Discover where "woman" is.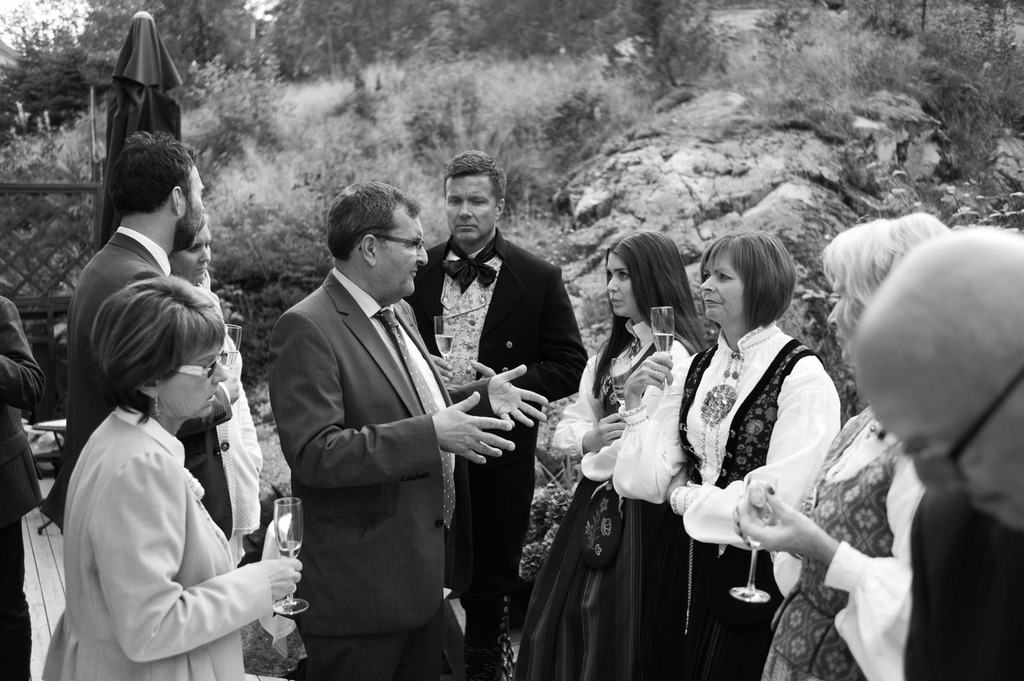
Discovered at BBox(636, 234, 840, 661).
